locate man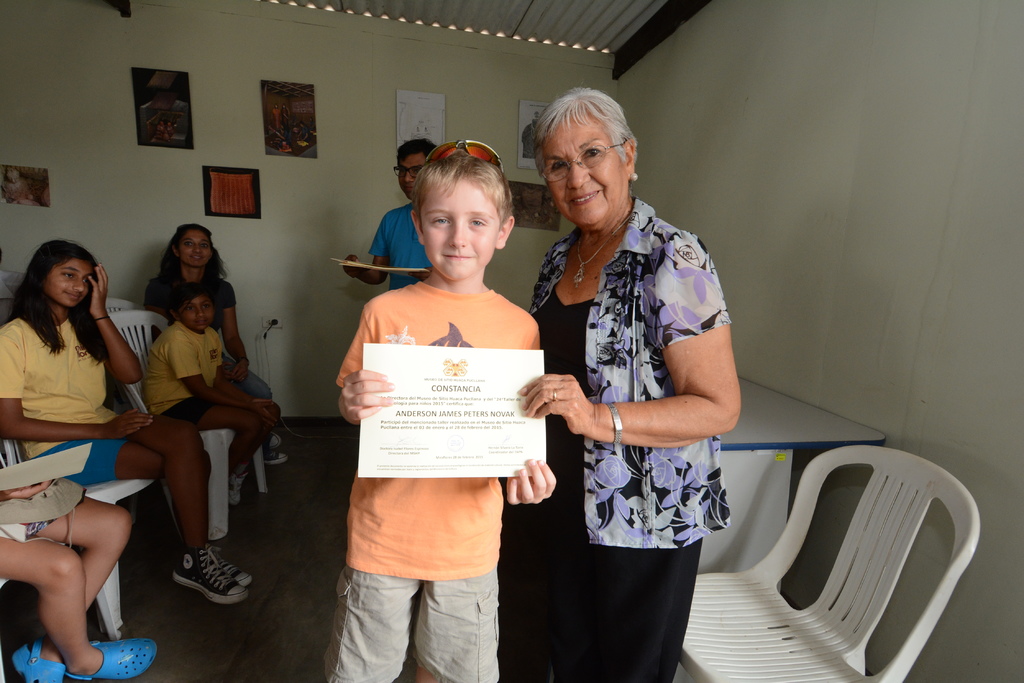
BBox(346, 136, 441, 282)
